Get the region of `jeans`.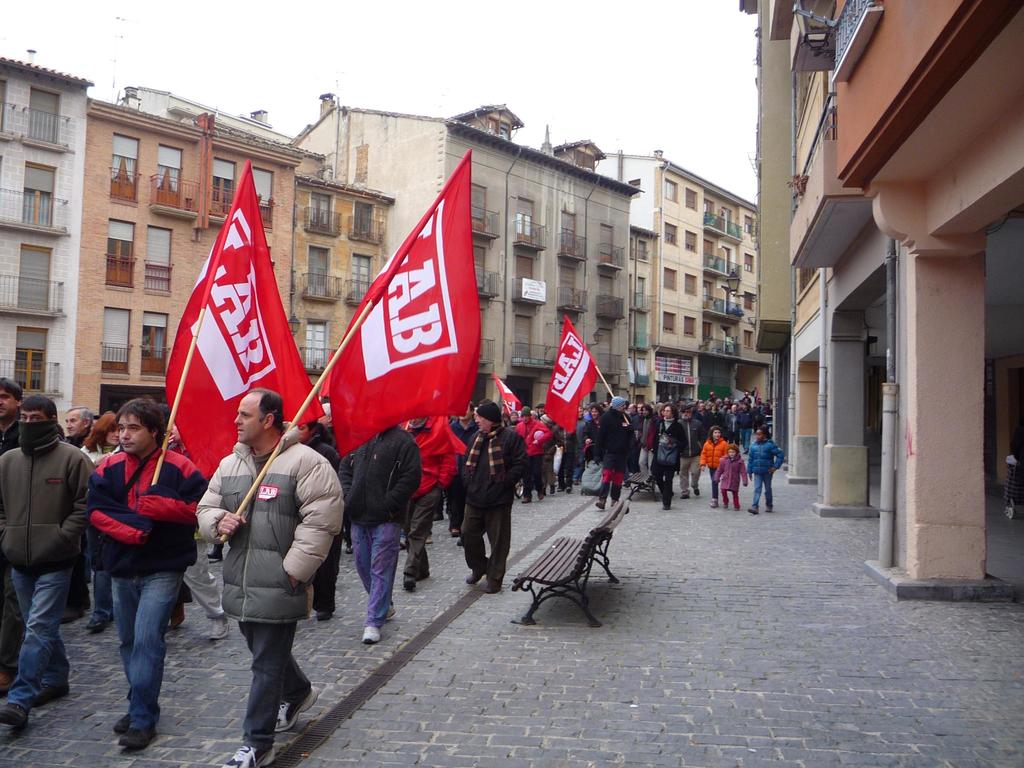
676:454:703:491.
